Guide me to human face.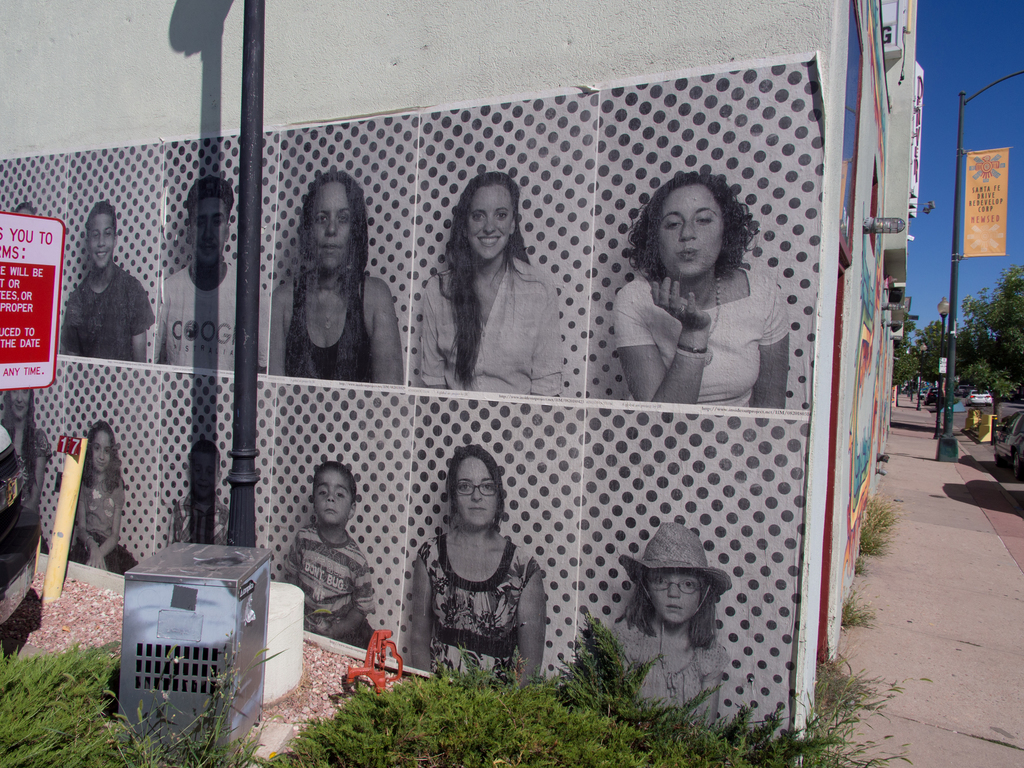
Guidance: [x1=463, y1=186, x2=514, y2=258].
